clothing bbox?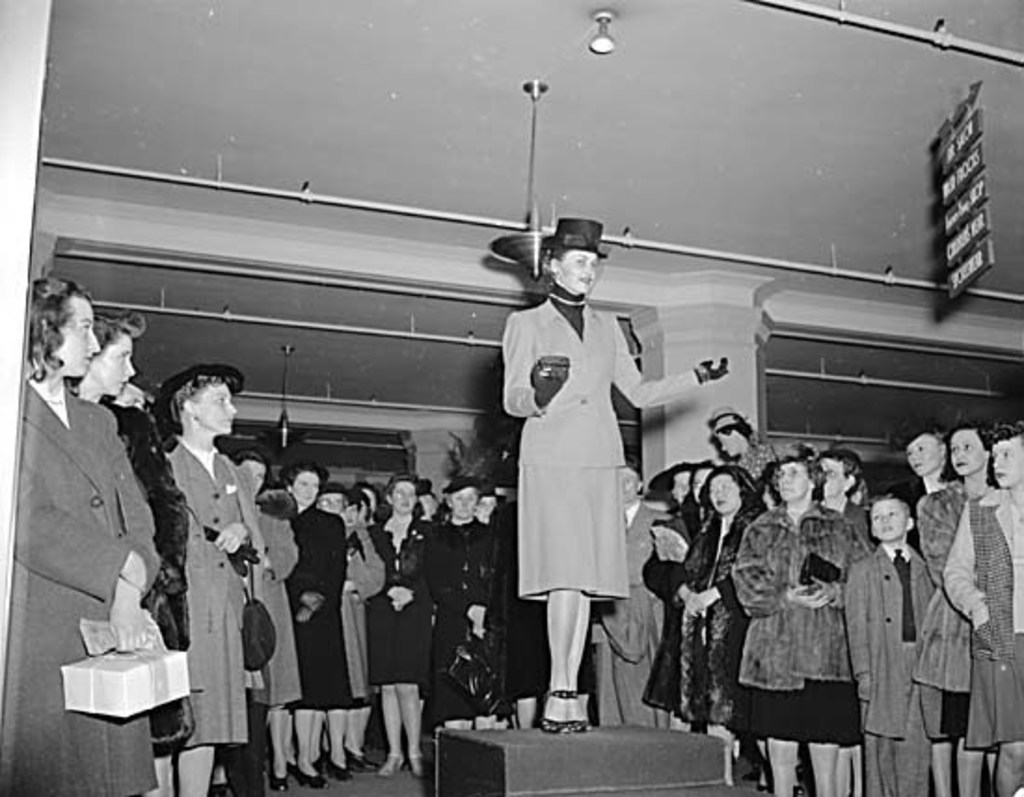
[495,209,735,600]
